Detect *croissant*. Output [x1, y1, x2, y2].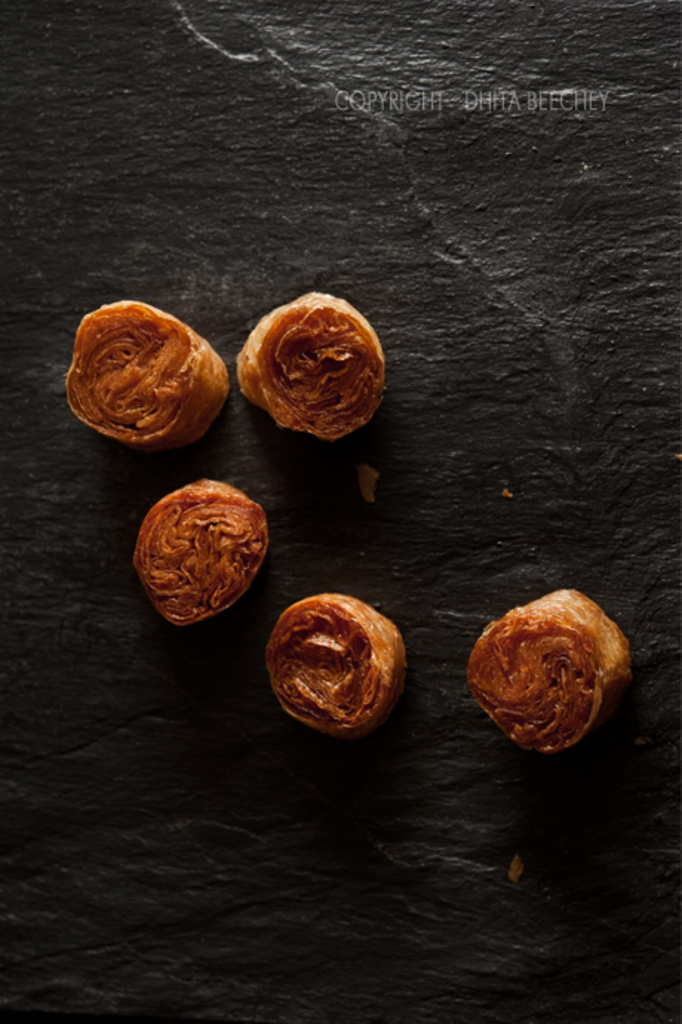
[70, 301, 225, 455].
